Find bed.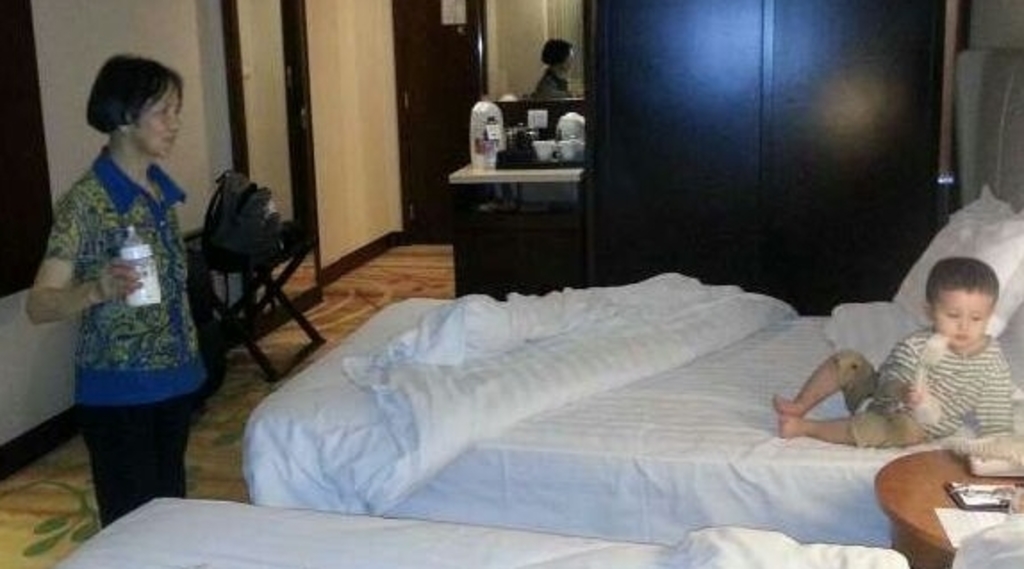
l=253, t=178, r=1022, b=505.
